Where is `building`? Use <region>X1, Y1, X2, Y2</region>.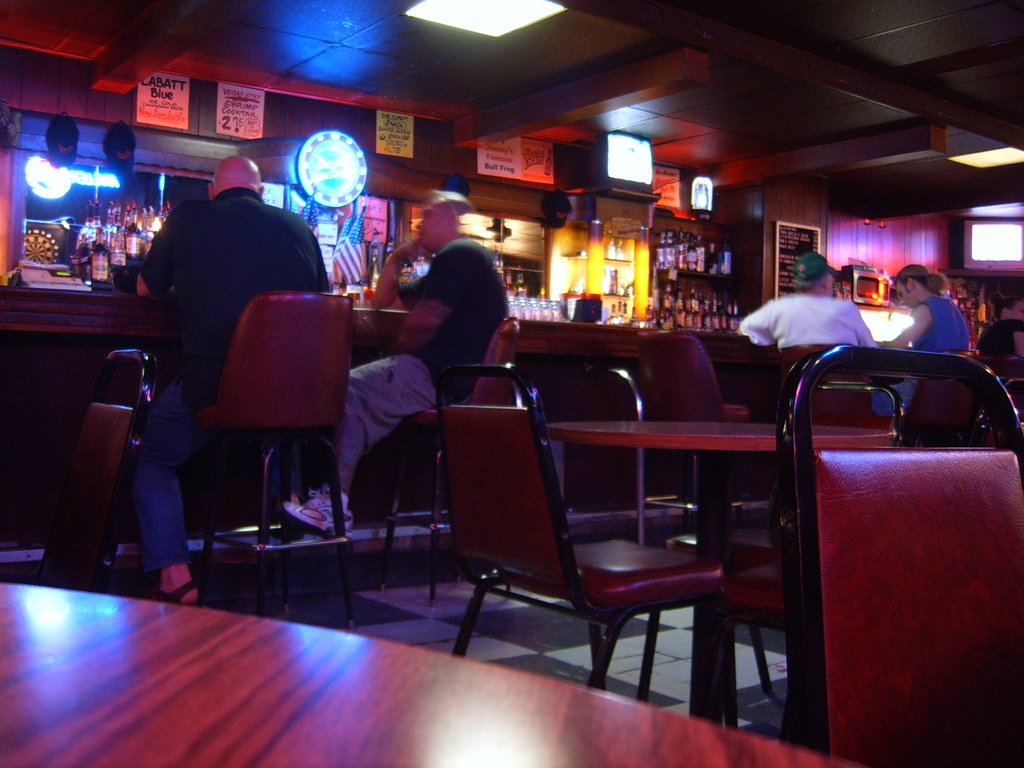
<region>0, 0, 1023, 767</region>.
